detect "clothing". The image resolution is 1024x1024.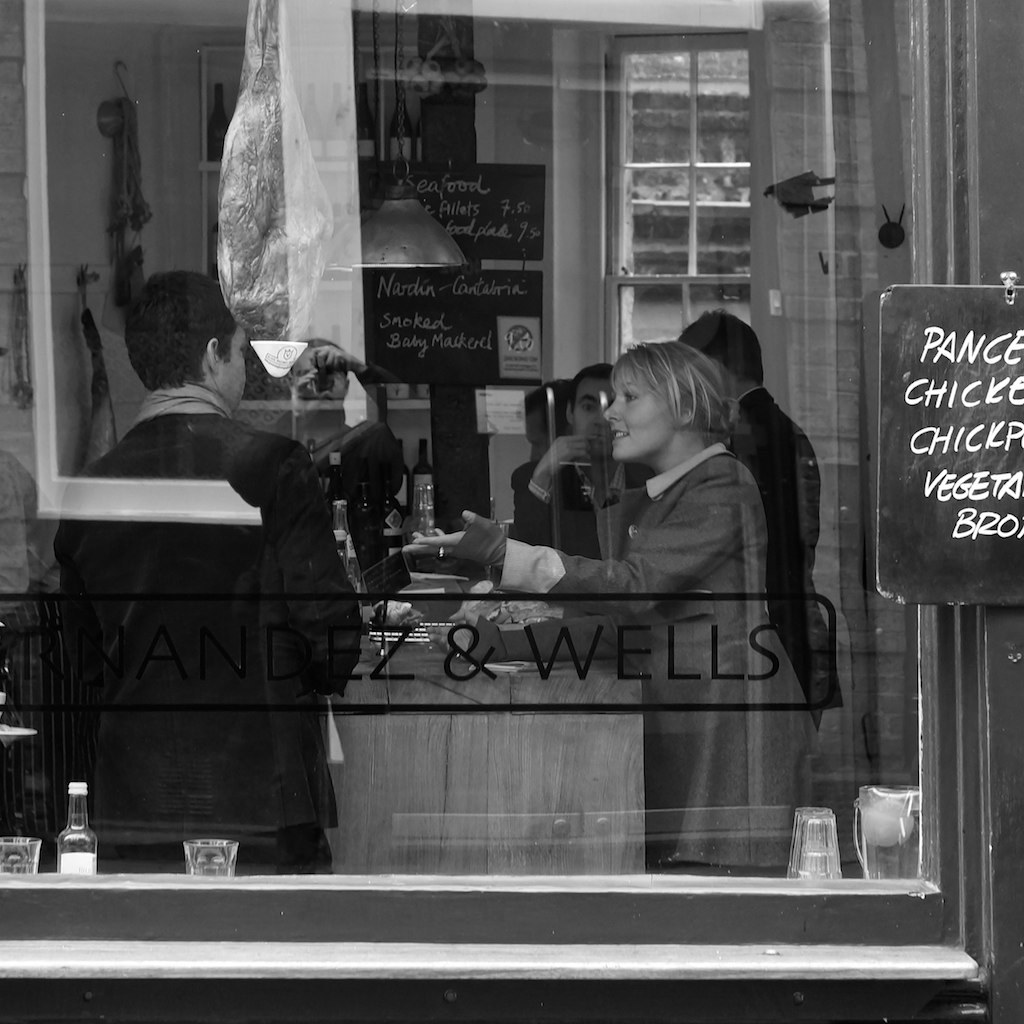
<bbox>83, 320, 388, 859</bbox>.
